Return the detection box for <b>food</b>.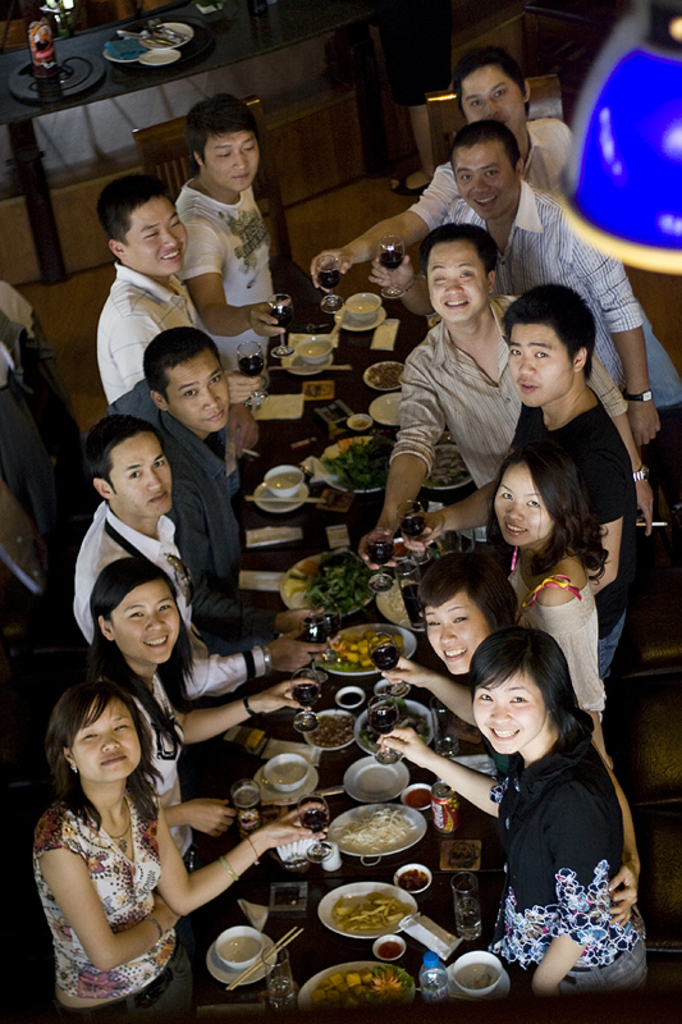
{"x1": 328, "y1": 797, "x2": 420, "y2": 877}.
